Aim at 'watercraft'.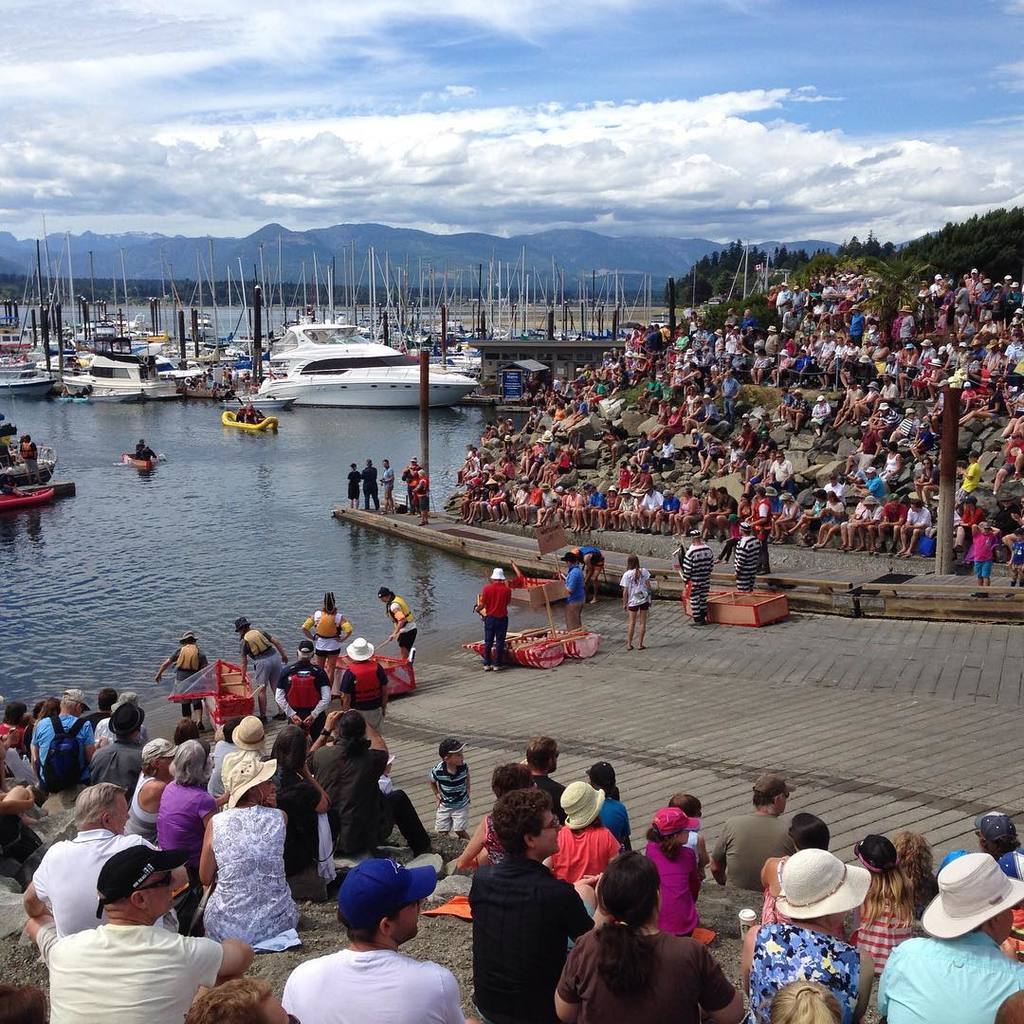
Aimed at (left=257, top=319, right=447, bottom=402).
